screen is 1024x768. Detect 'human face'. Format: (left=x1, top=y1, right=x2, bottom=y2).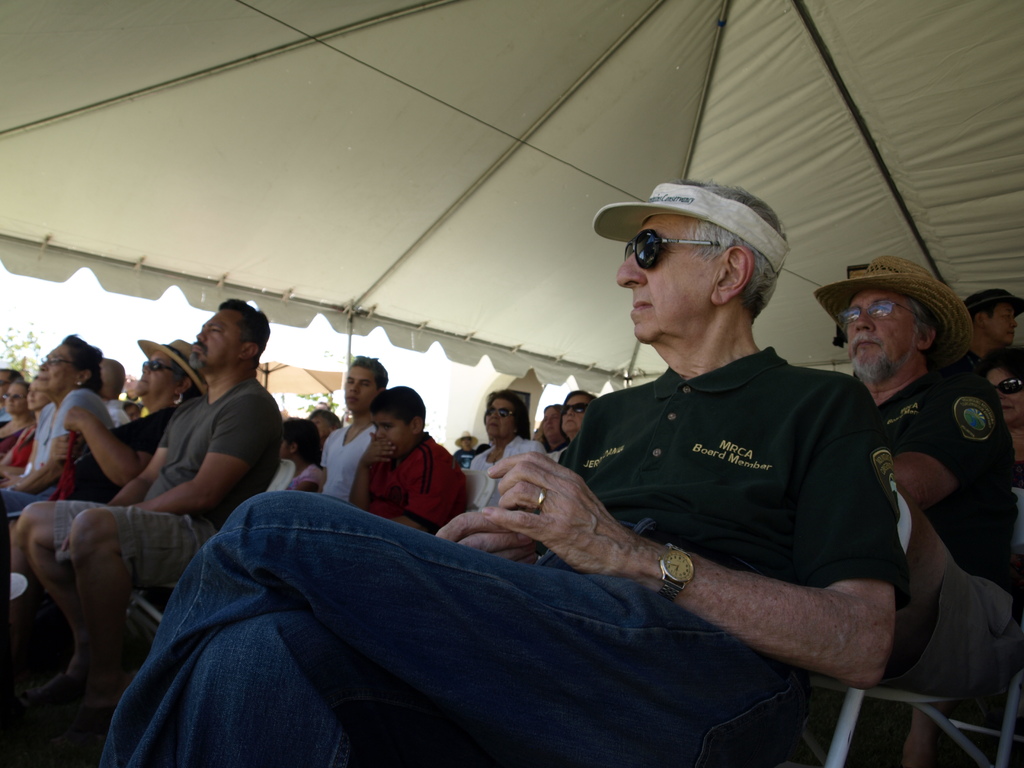
(left=4, top=386, right=29, bottom=412).
